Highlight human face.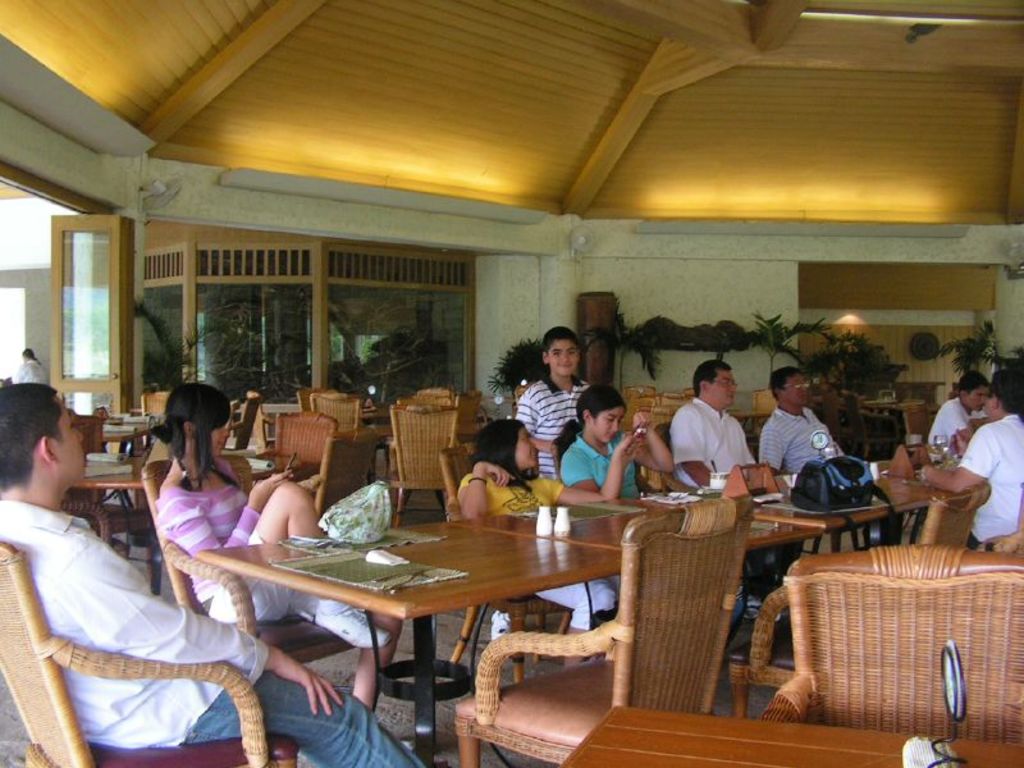
Highlighted region: <region>983, 384, 1000, 425</region>.
